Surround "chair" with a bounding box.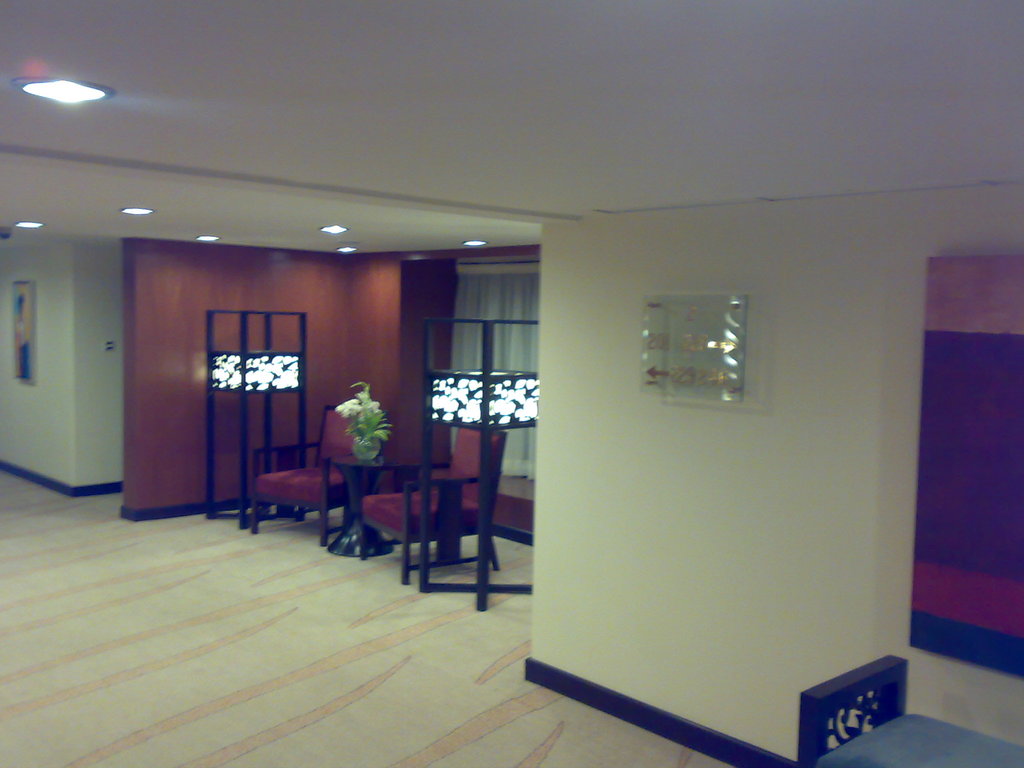
region(387, 434, 526, 598).
